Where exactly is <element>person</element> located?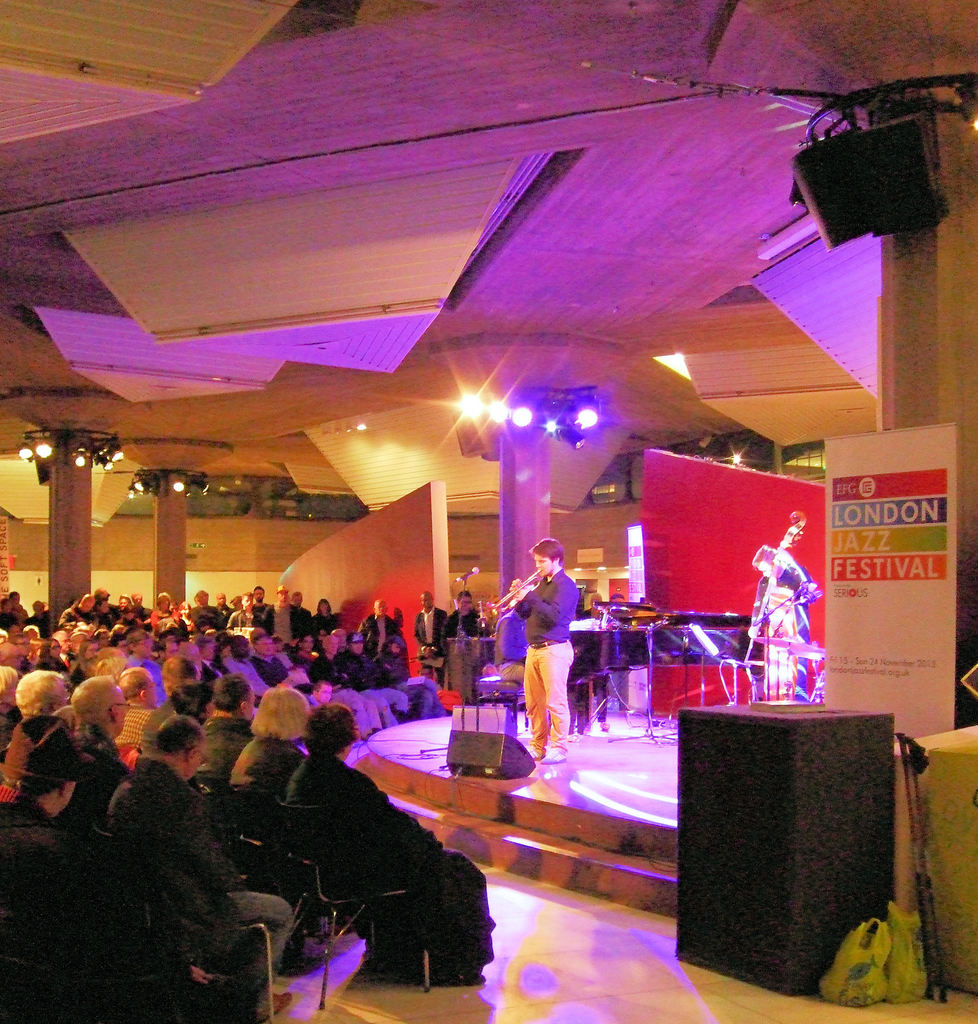
Its bounding box is bbox(738, 545, 817, 701).
